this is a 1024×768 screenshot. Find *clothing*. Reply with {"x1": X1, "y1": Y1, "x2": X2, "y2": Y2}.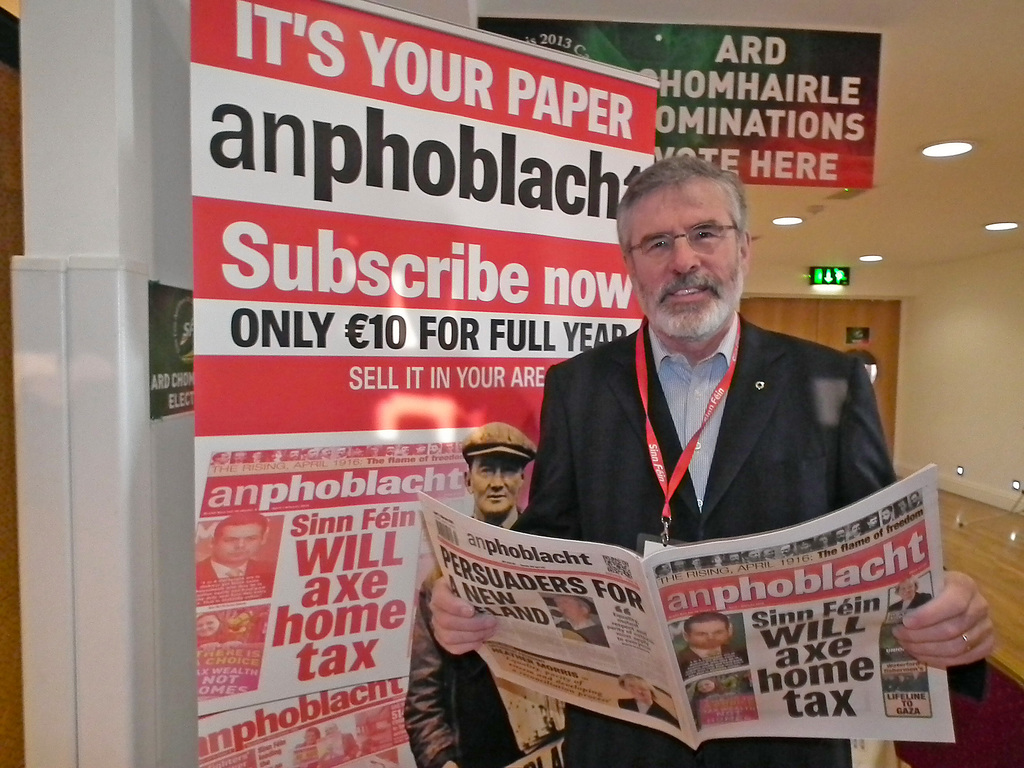
{"x1": 552, "y1": 618, "x2": 604, "y2": 648}.
